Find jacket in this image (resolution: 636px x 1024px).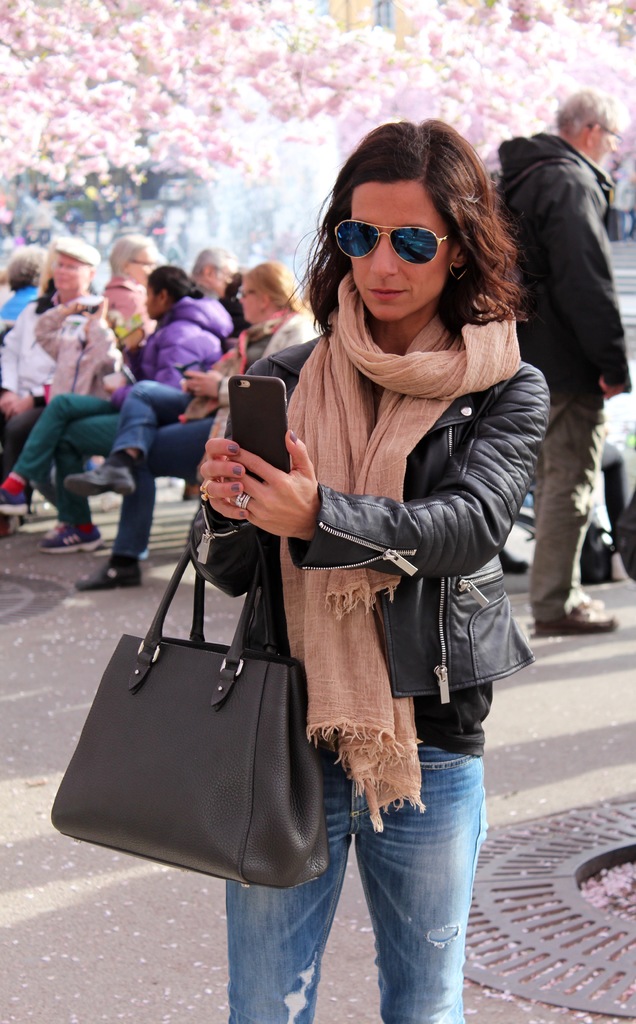
{"x1": 141, "y1": 293, "x2": 242, "y2": 386}.
